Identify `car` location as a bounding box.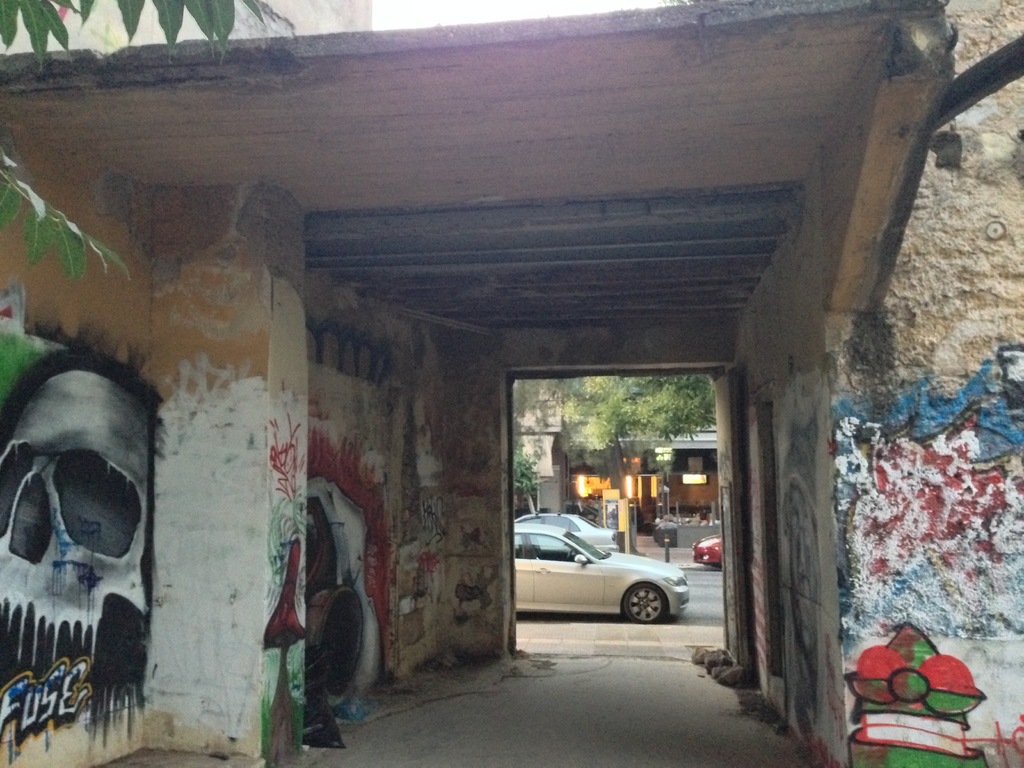
[left=515, top=508, right=620, bottom=552].
